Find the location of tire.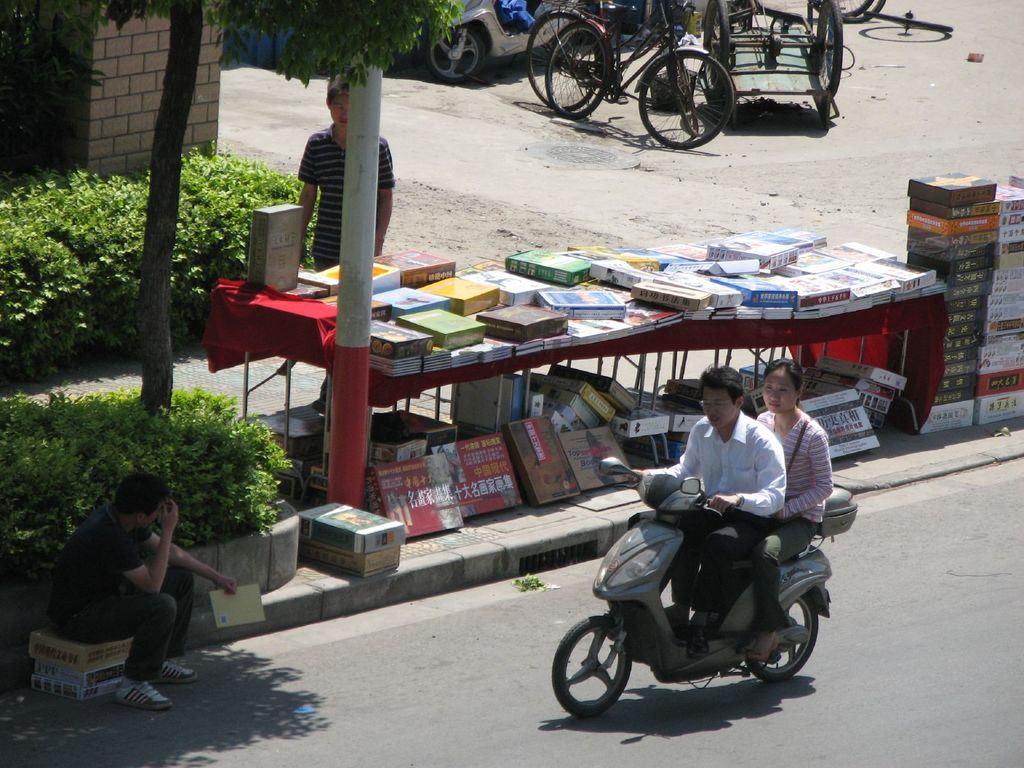
Location: select_region(739, 595, 819, 680).
